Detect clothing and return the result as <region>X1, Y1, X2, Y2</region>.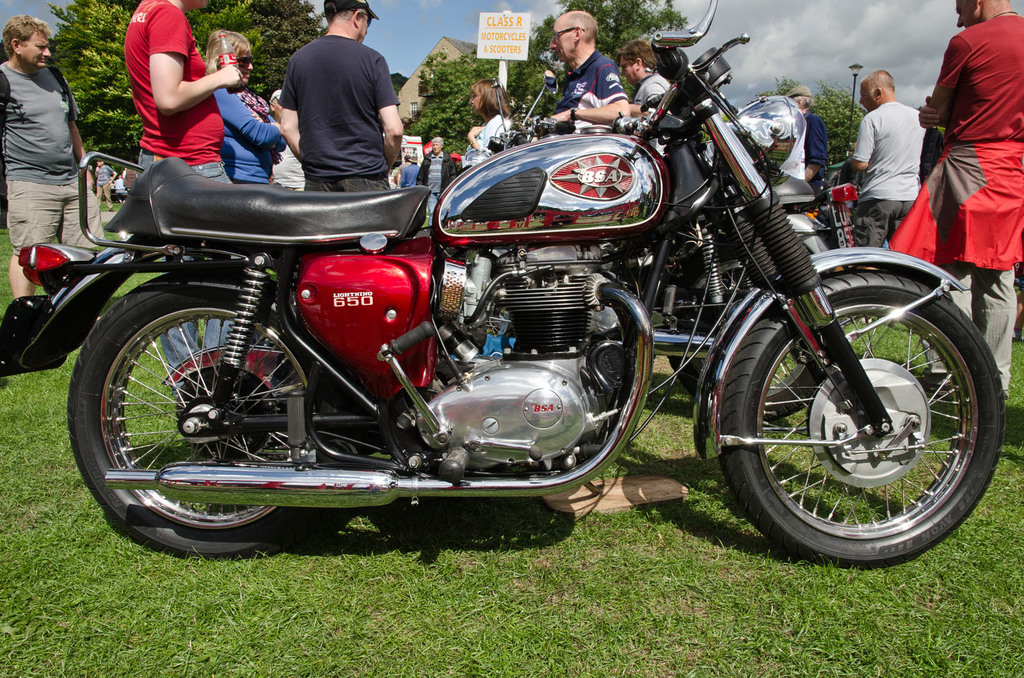
<region>263, 9, 407, 177</region>.
